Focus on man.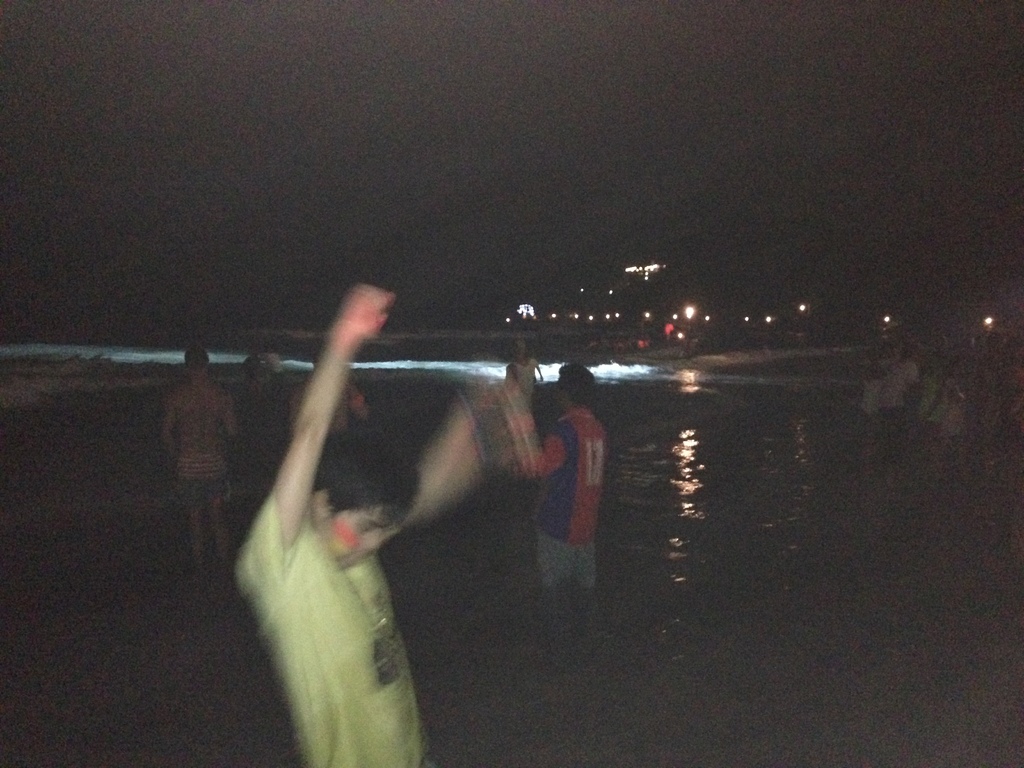
Focused at pyautogui.locateOnScreen(231, 269, 527, 767).
